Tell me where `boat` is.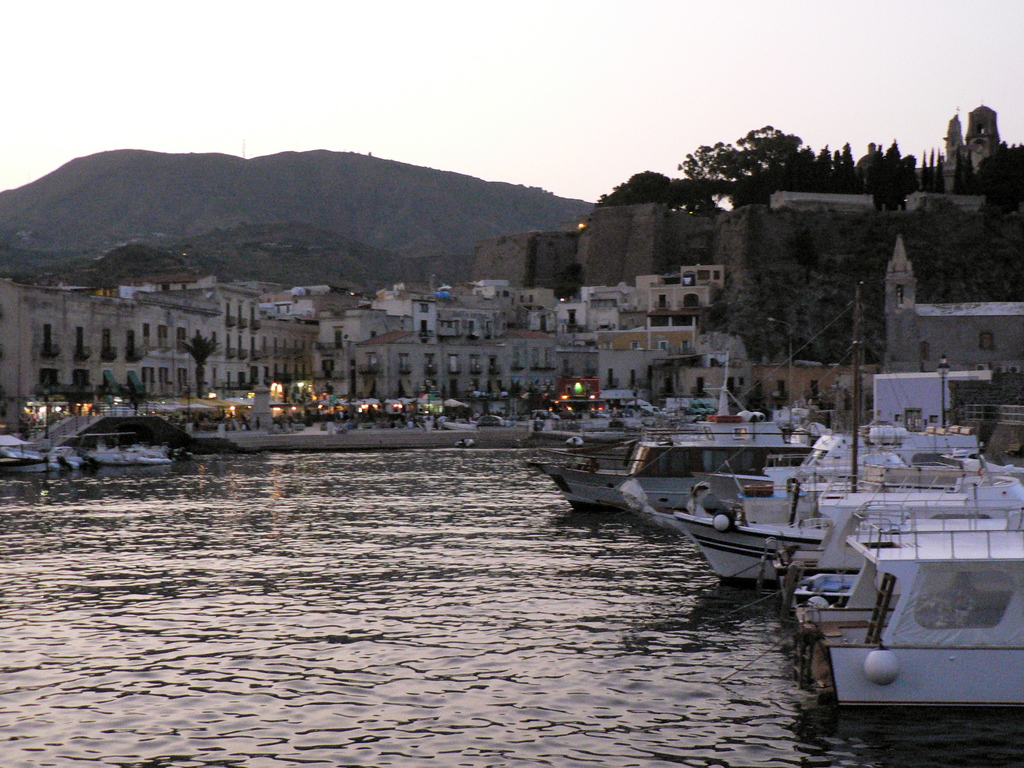
`boat` is at (x1=0, y1=439, x2=86, y2=471).
